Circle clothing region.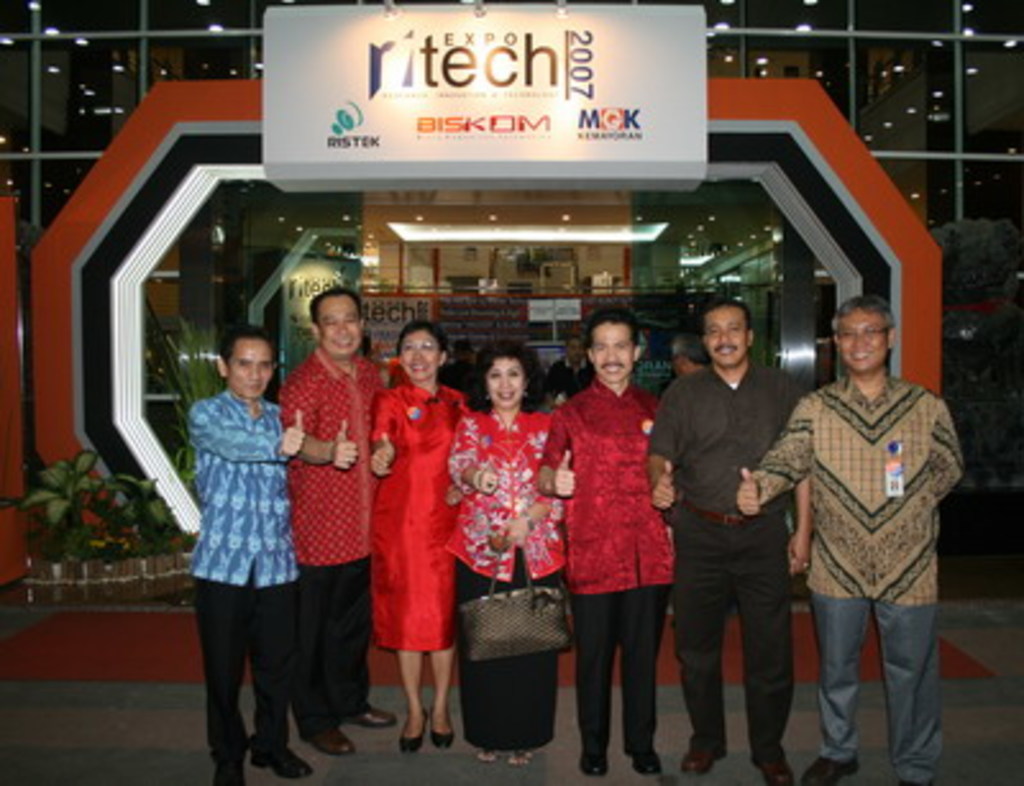
Region: box(279, 297, 399, 755).
